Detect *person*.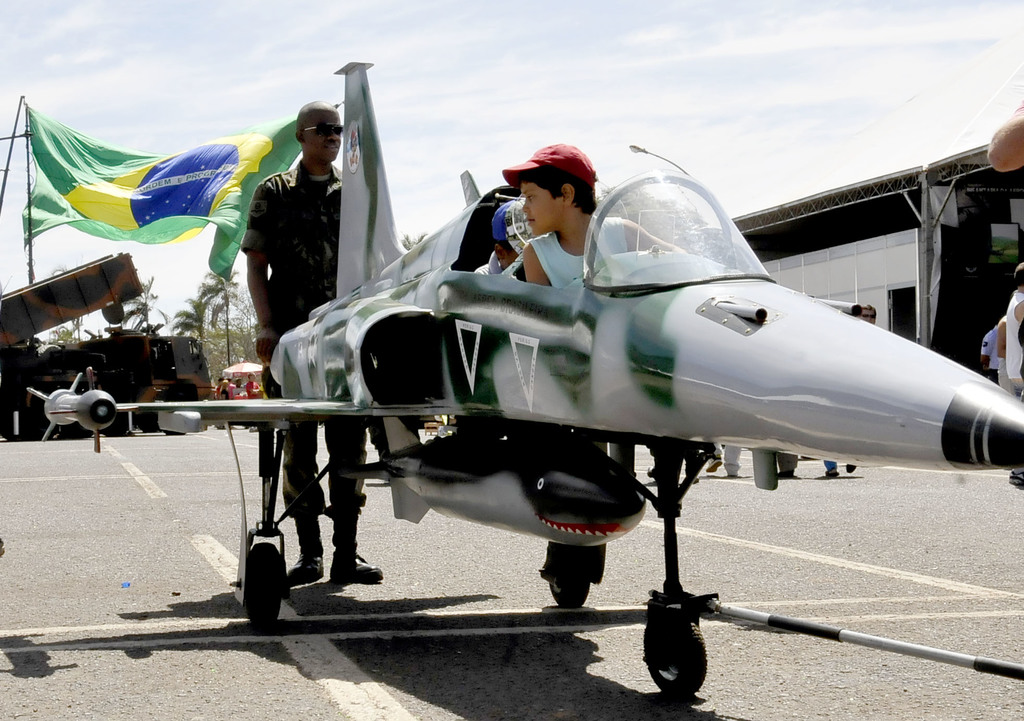
Detected at box(238, 99, 383, 588).
